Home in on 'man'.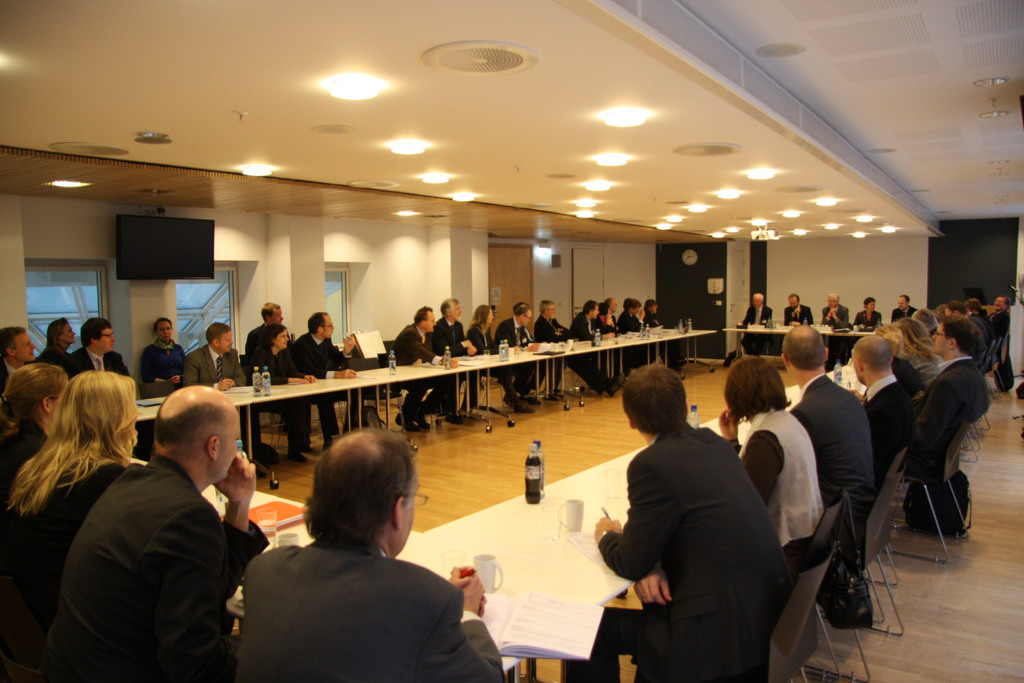
Homed in at left=783, top=293, right=815, bottom=330.
